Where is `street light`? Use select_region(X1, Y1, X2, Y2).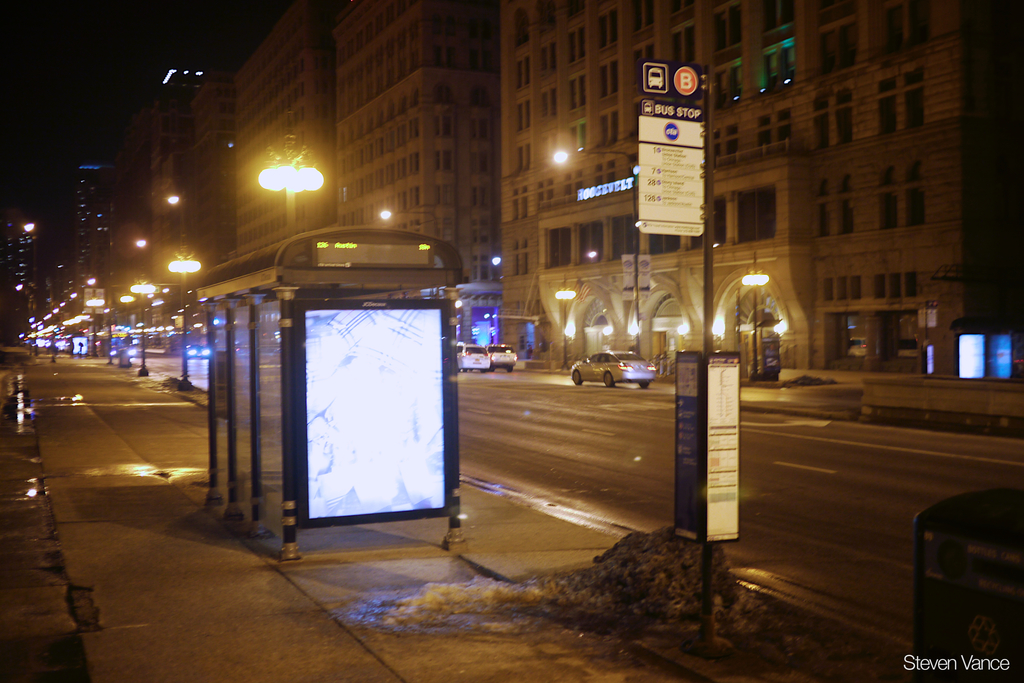
select_region(740, 255, 771, 383).
